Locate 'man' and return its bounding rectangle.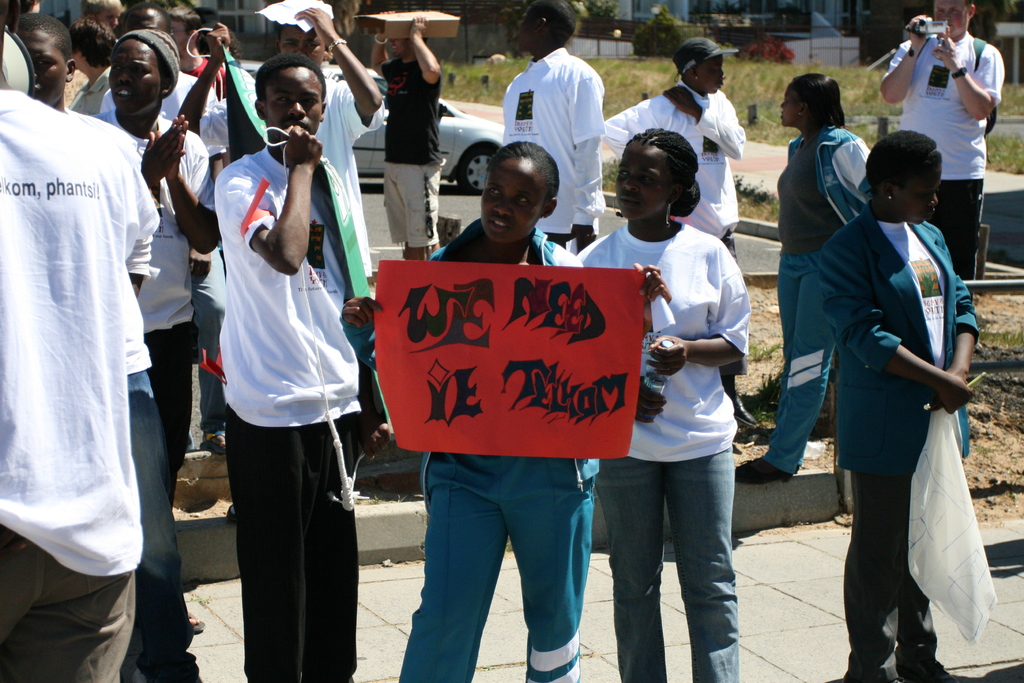
[x1=366, y1=10, x2=444, y2=263].
